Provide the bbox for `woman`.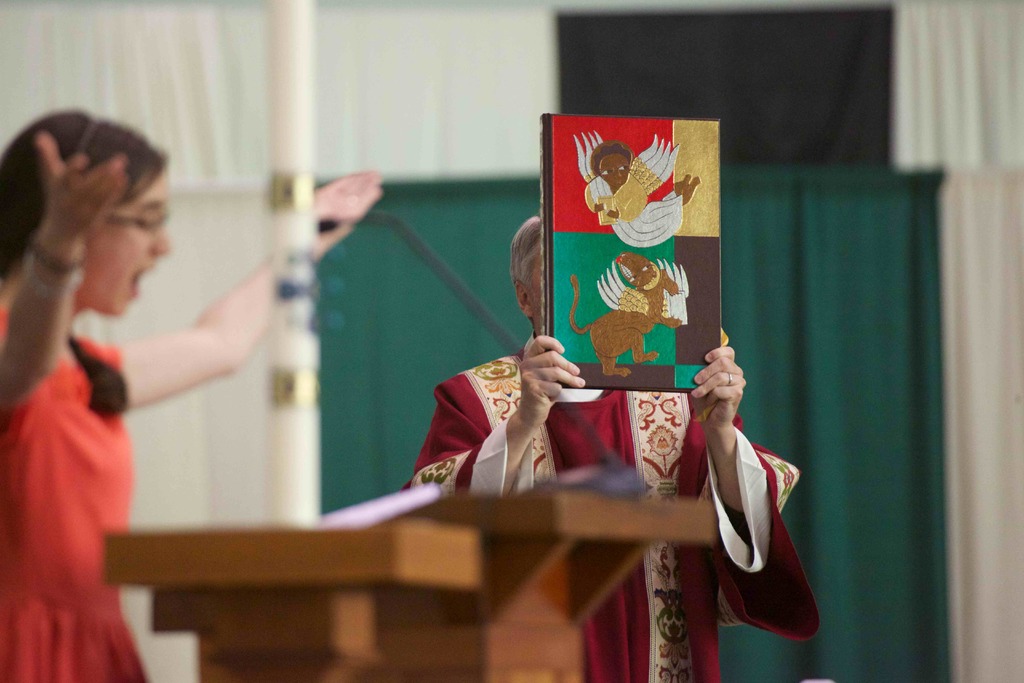
[0, 99, 184, 682].
